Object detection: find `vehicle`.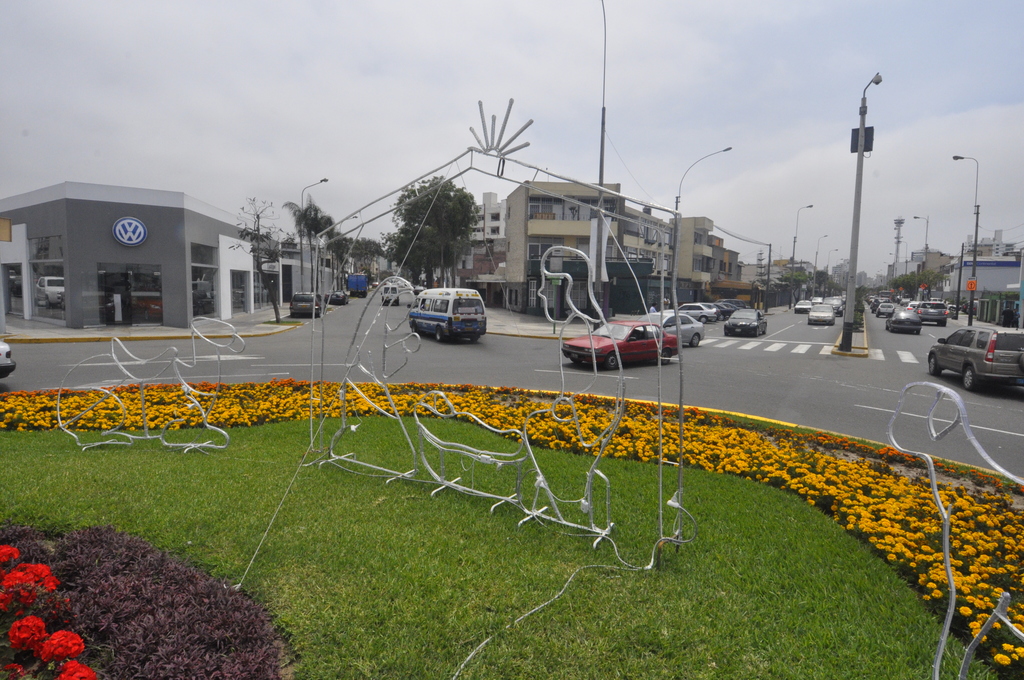
region(382, 284, 407, 306).
